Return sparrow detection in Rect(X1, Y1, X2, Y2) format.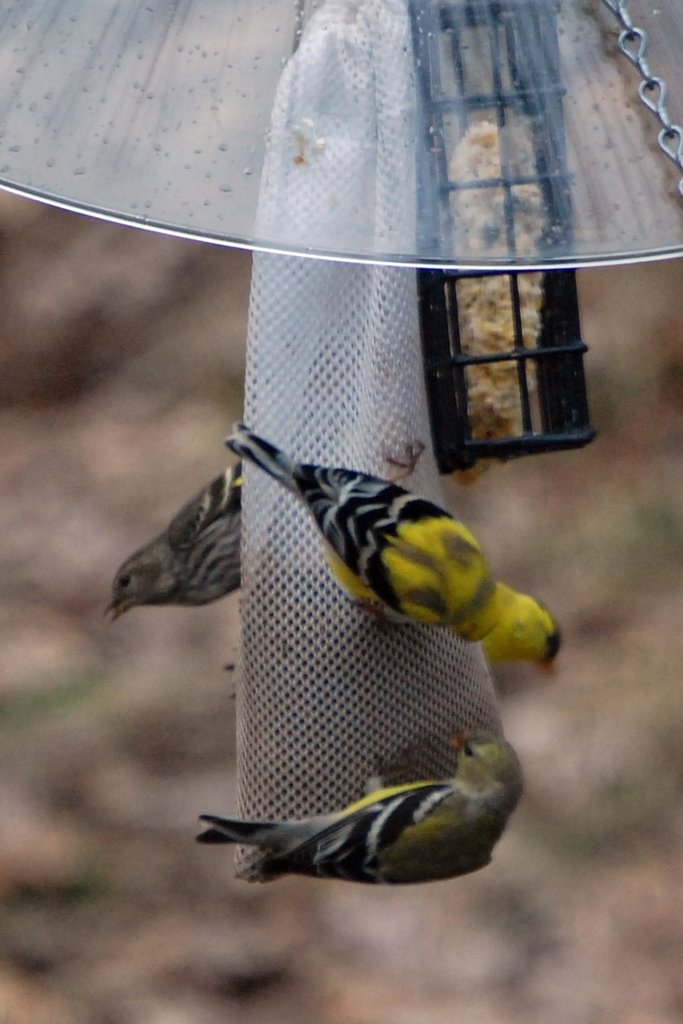
Rect(105, 463, 261, 625).
